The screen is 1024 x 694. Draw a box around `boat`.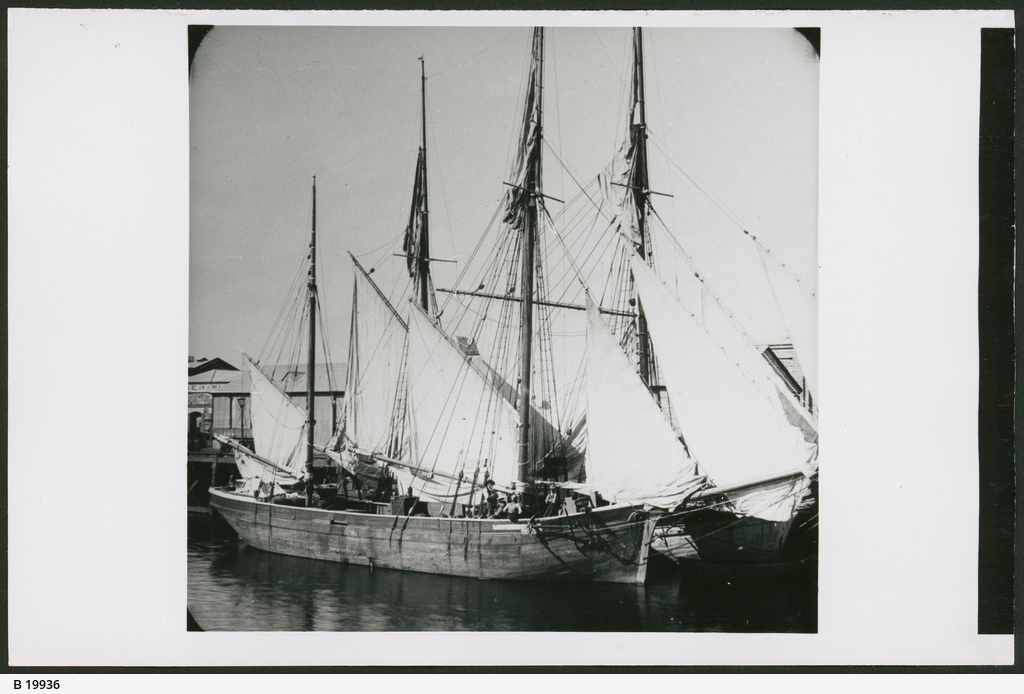
188 67 837 606.
